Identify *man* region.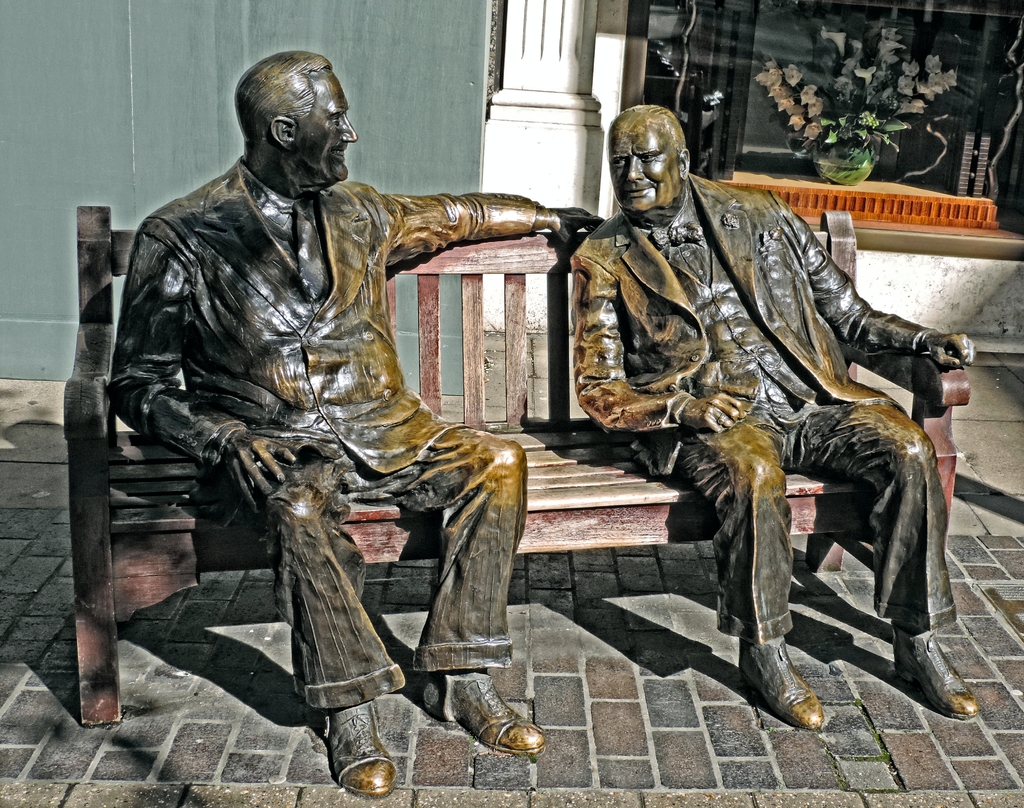
Region: pyautogui.locateOnScreen(109, 45, 605, 802).
